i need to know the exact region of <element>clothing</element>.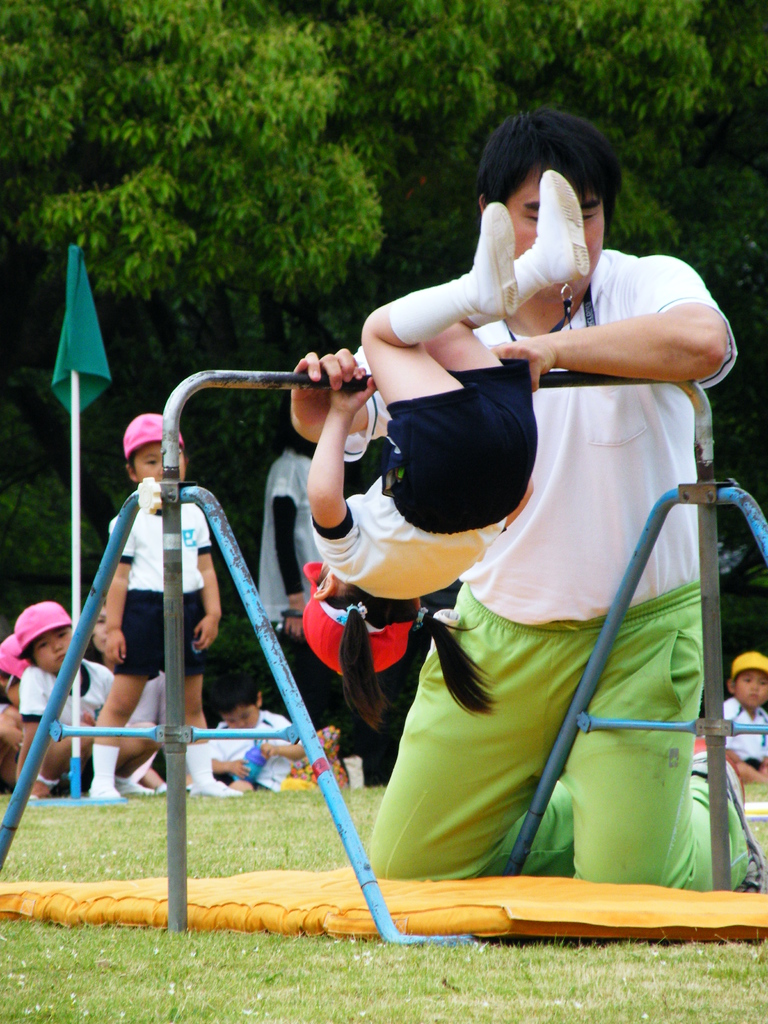
Region: {"left": 358, "top": 251, "right": 767, "bottom": 877}.
